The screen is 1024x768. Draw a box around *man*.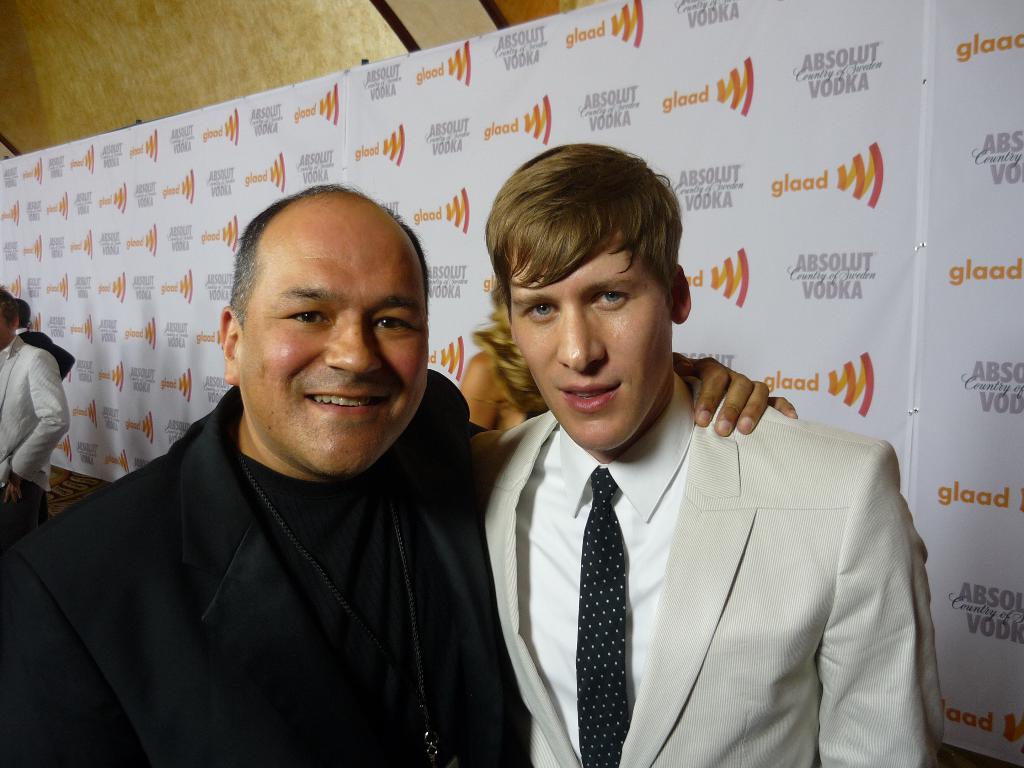
box(462, 137, 941, 767).
